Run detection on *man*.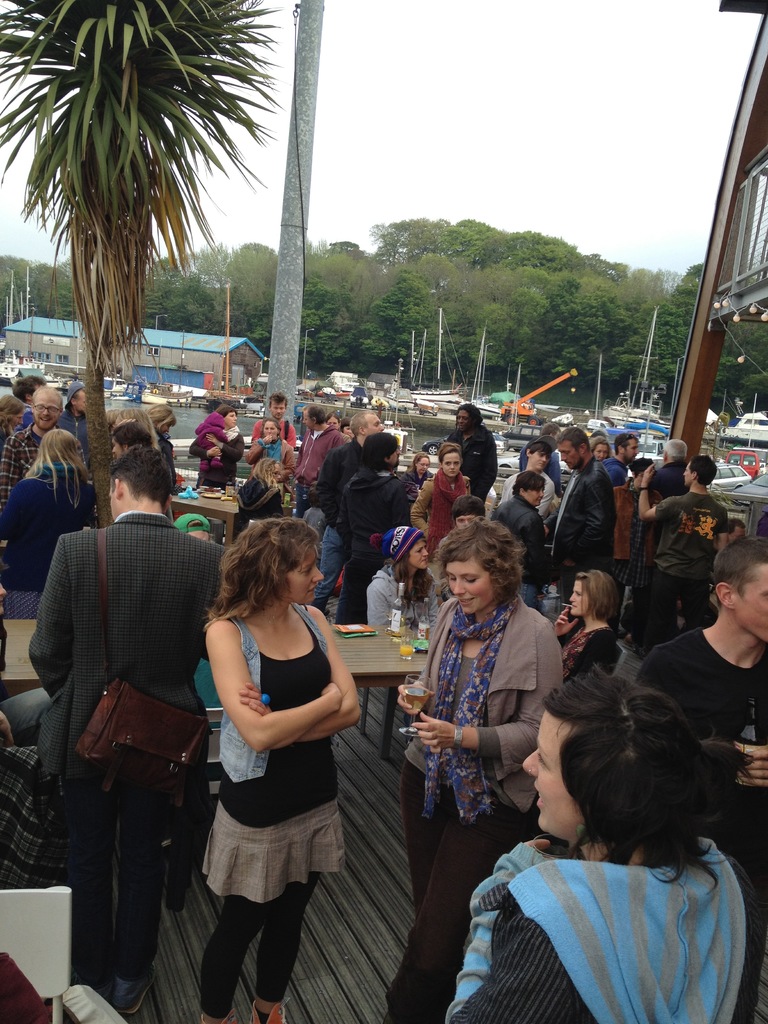
Result: (x1=645, y1=437, x2=687, y2=500).
